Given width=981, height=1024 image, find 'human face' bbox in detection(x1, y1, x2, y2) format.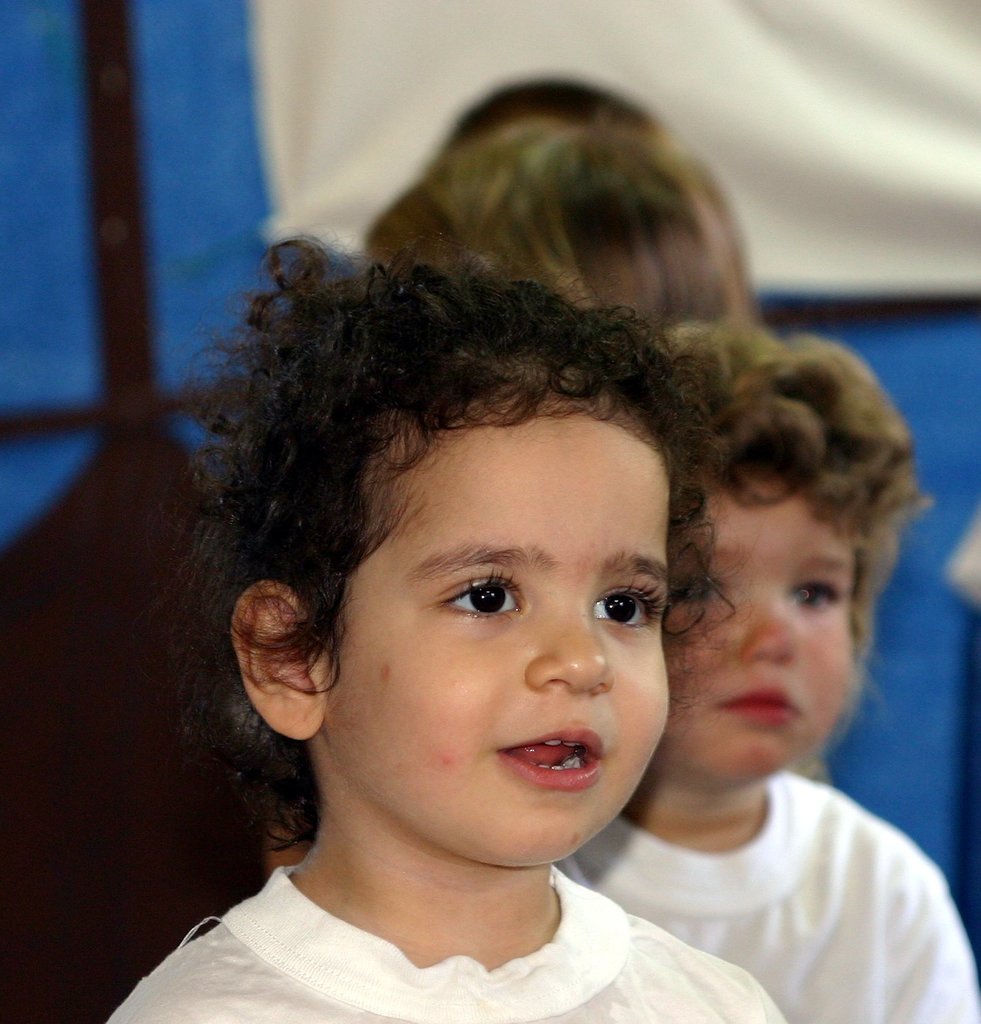
detection(319, 364, 672, 873).
